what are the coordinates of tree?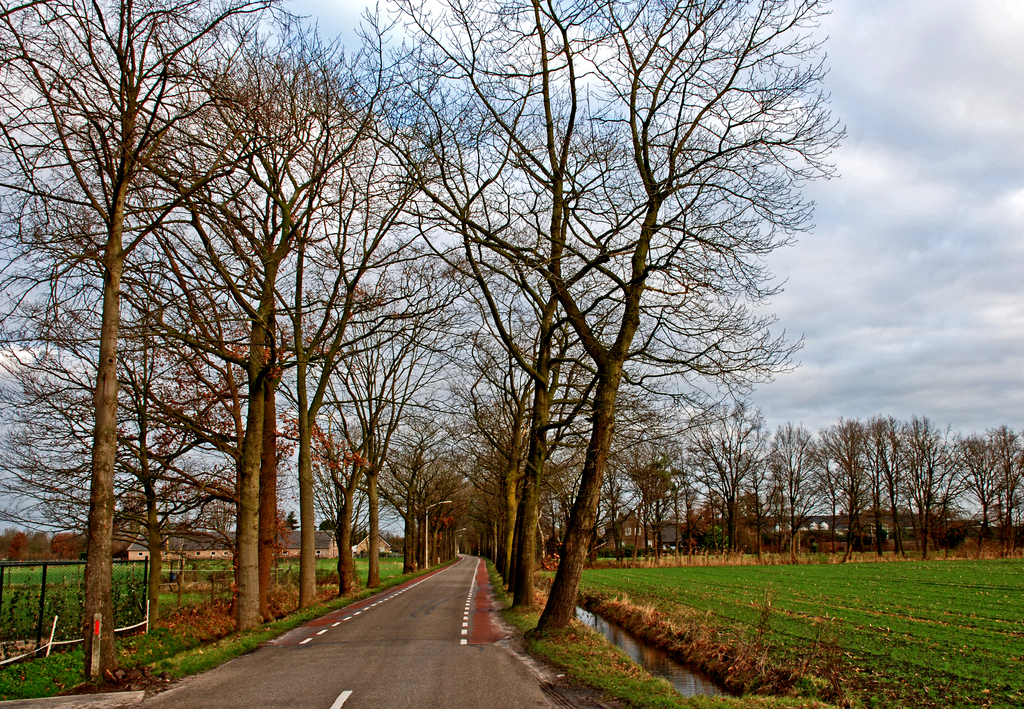
[605, 393, 816, 557].
